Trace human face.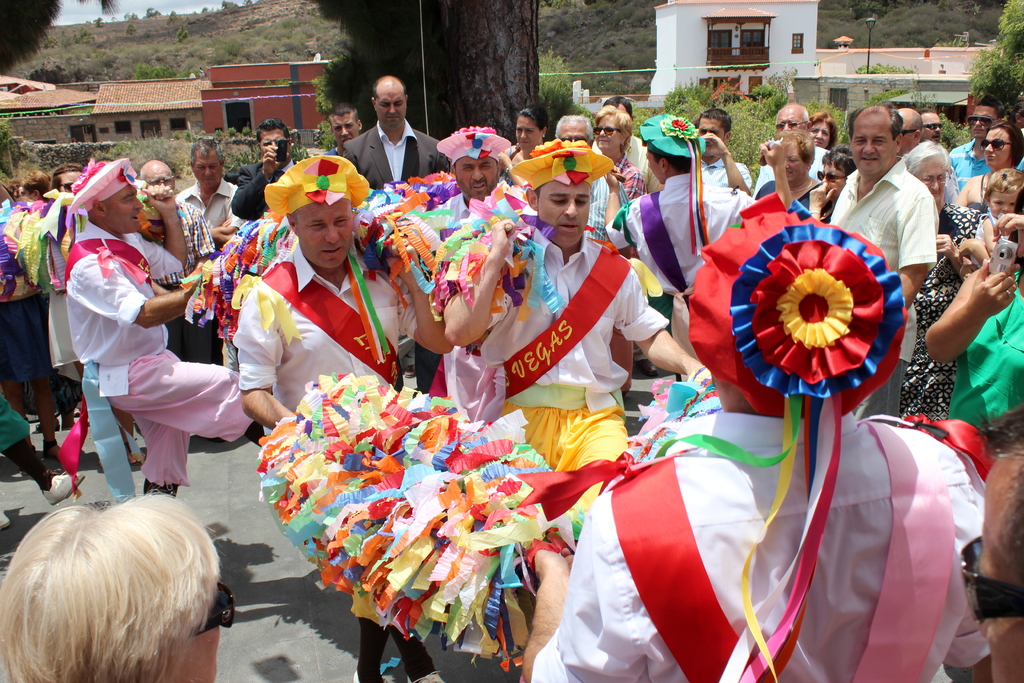
Traced to bbox=(453, 155, 500, 195).
